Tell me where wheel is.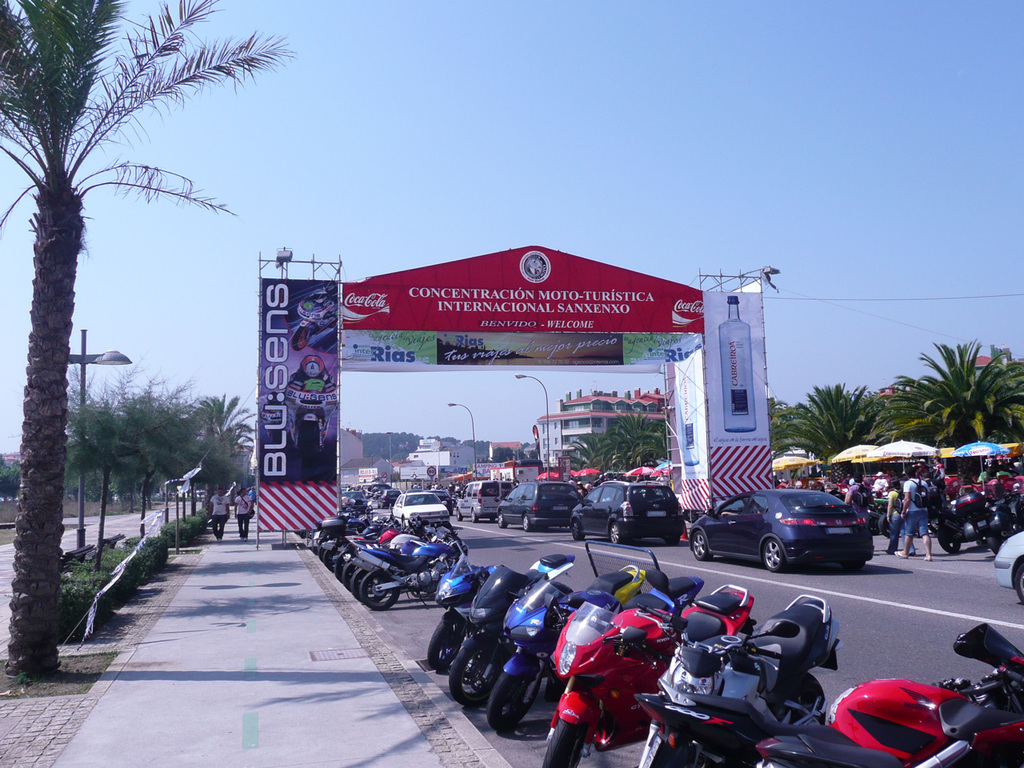
wheel is at <box>758,670,826,738</box>.
